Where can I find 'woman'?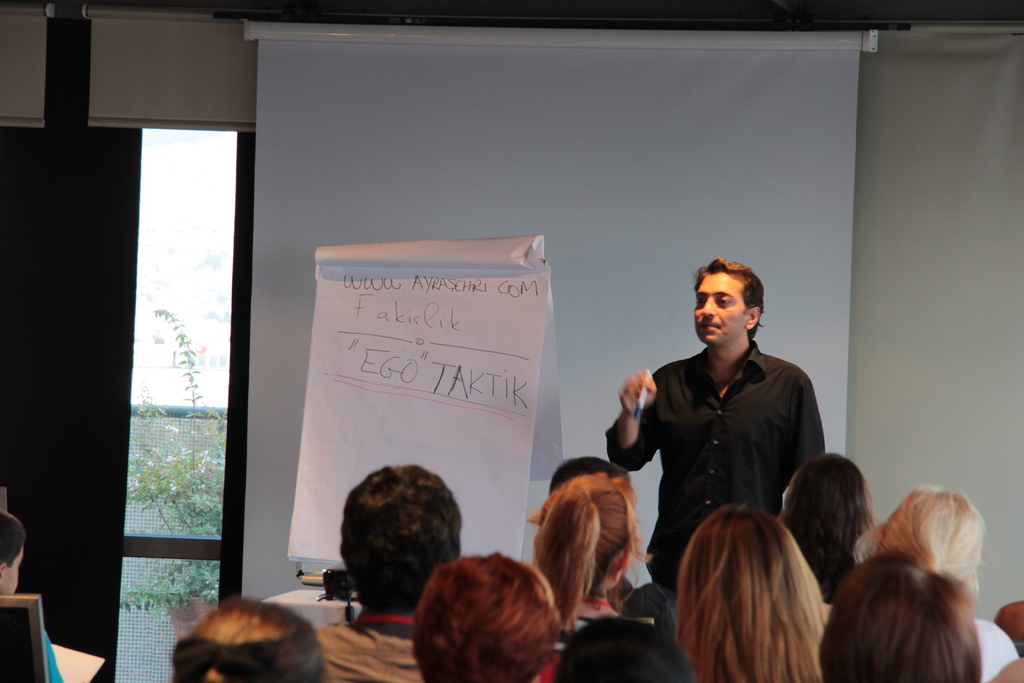
You can find it at crop(522, 475, 650, 682).
